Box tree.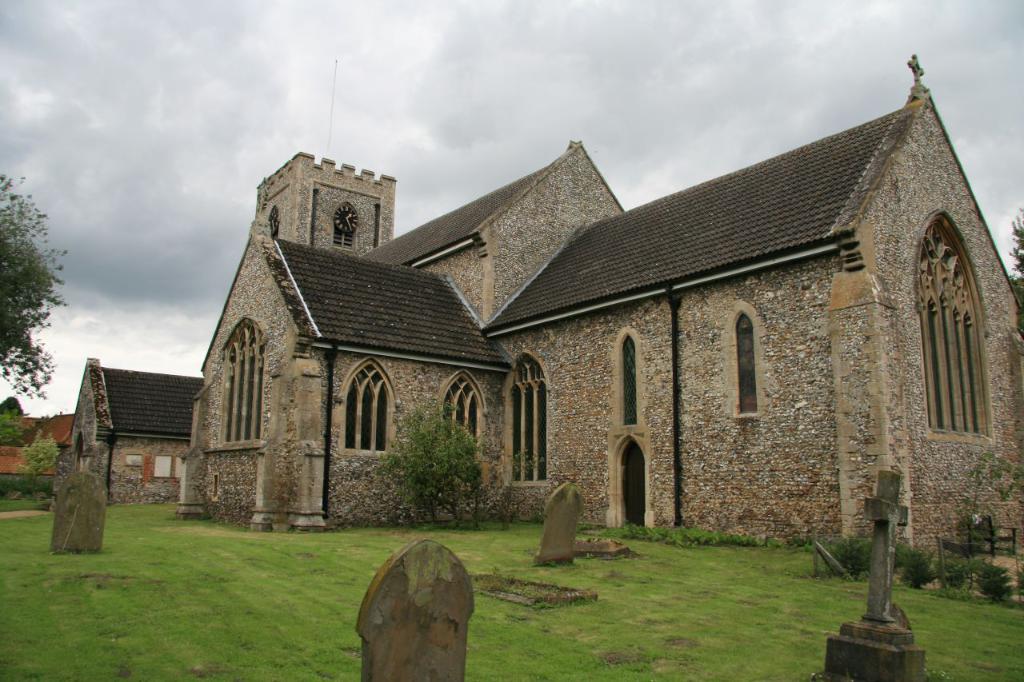
(x1=0, y1=387, x2=24, y2=409).
